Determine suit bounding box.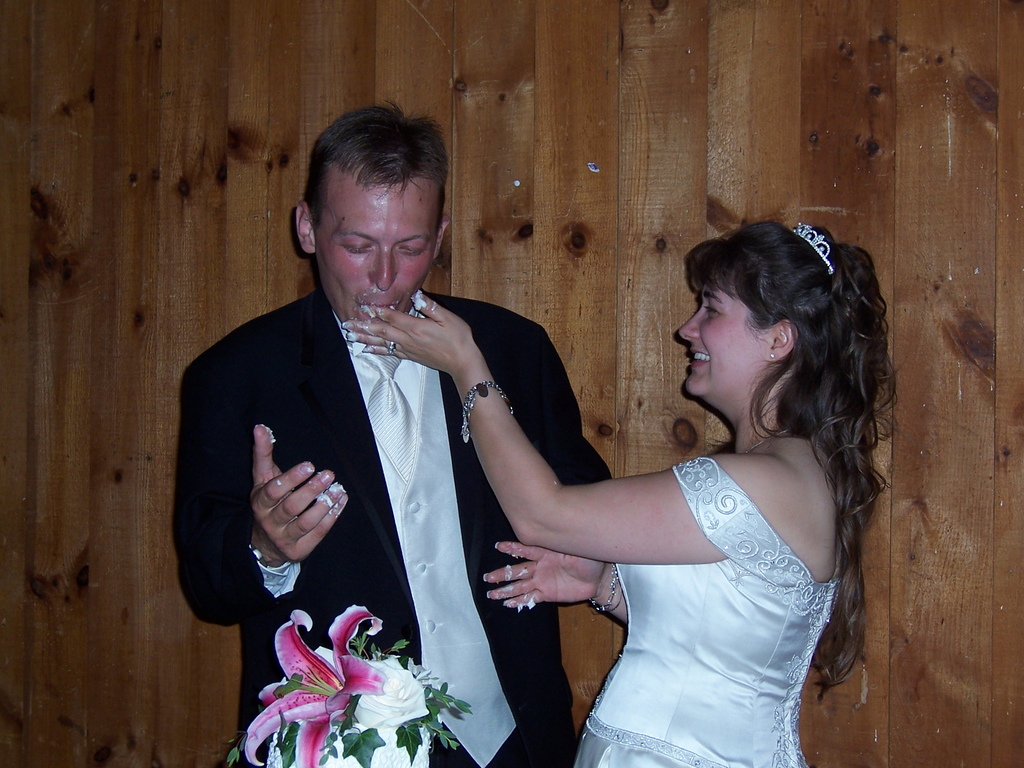
Determined: [x1=208, y1=170, x2=659, y2=736].
